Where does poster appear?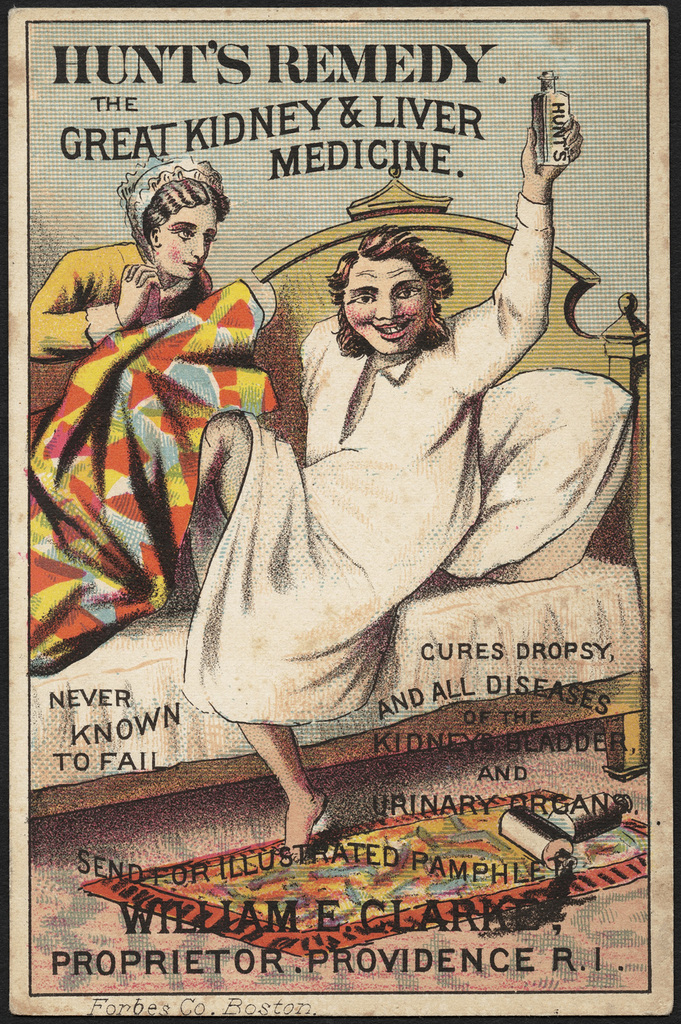
Appears at [0,0,680,1023].
